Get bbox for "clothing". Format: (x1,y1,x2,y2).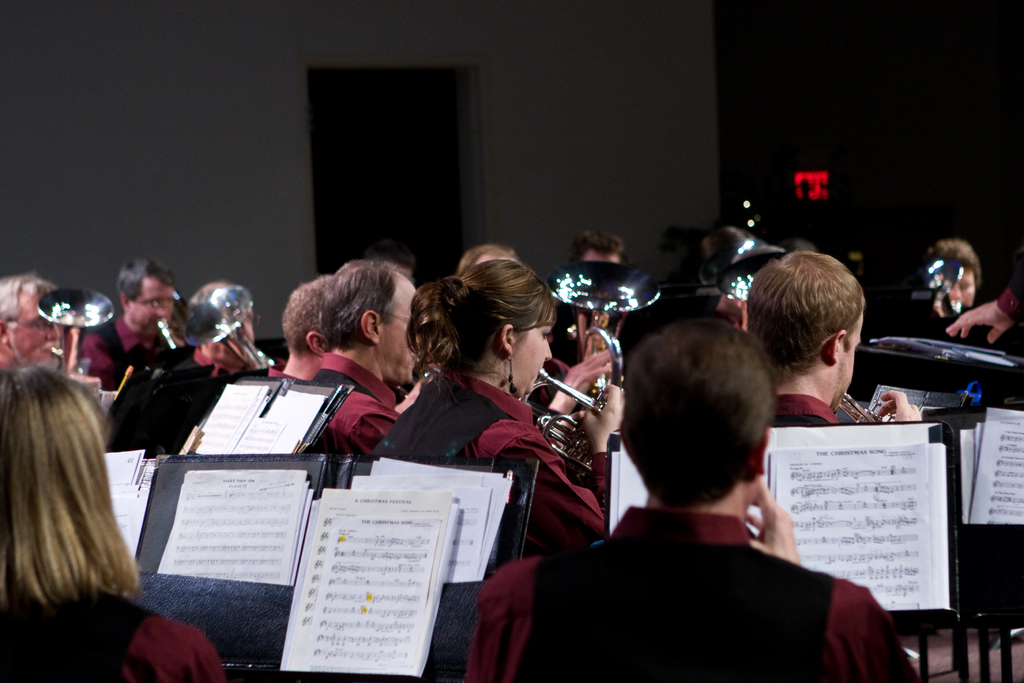
(991,267,1023,322).
